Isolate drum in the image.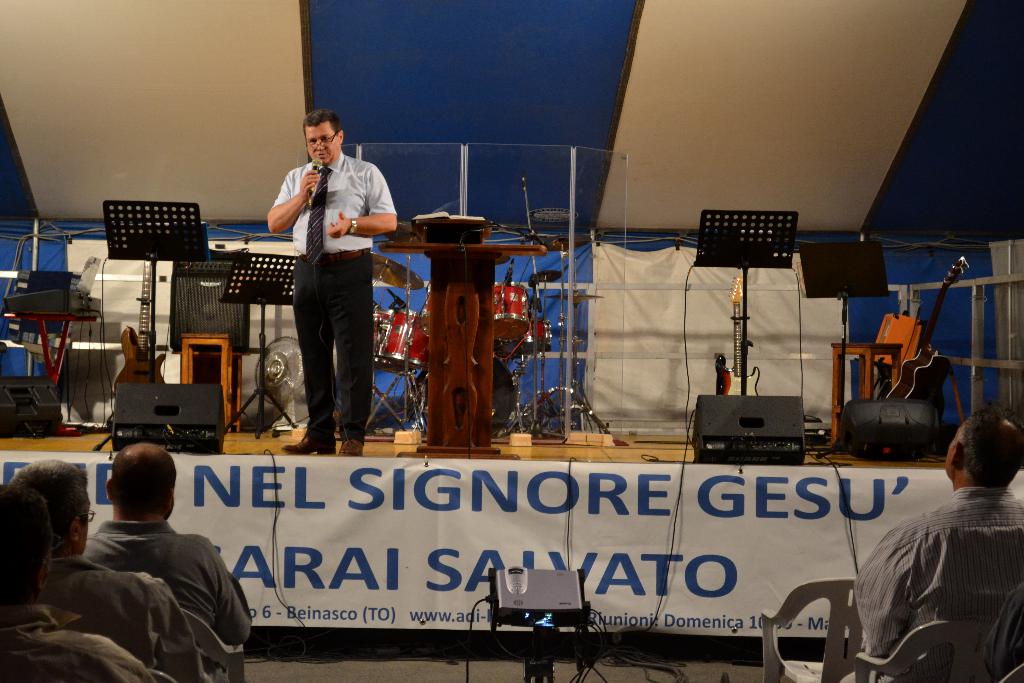
Isolated region: bbox(375, 309, 396, 337).
